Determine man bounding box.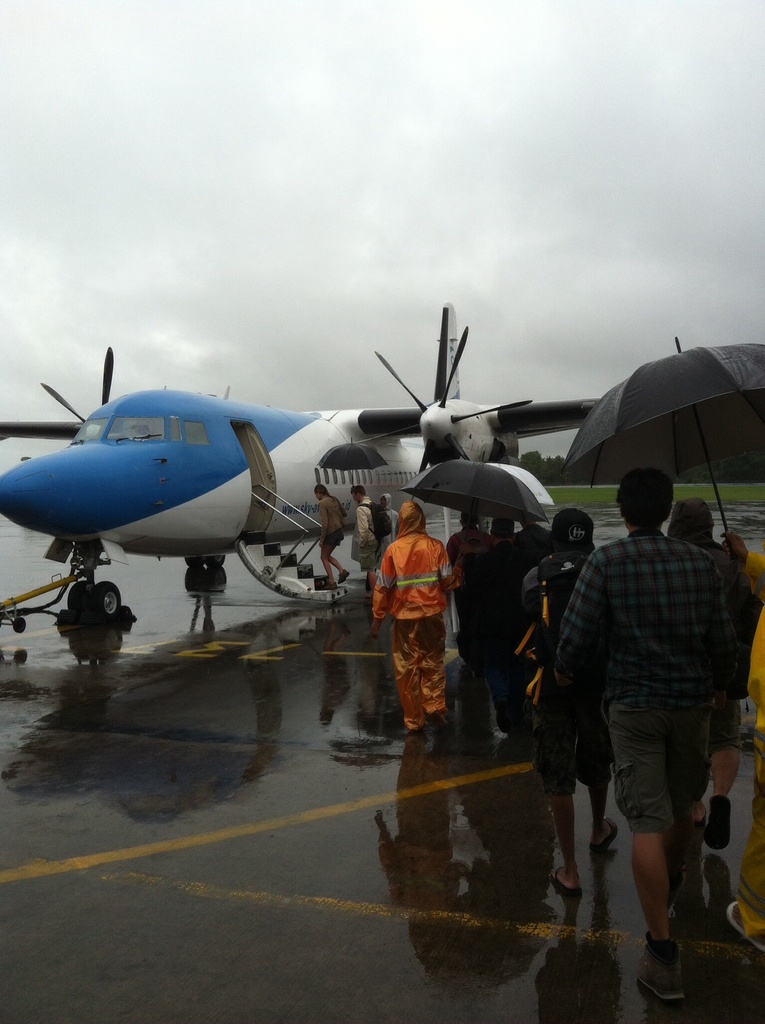
Determined: detection(532, 508, 618, 900).
